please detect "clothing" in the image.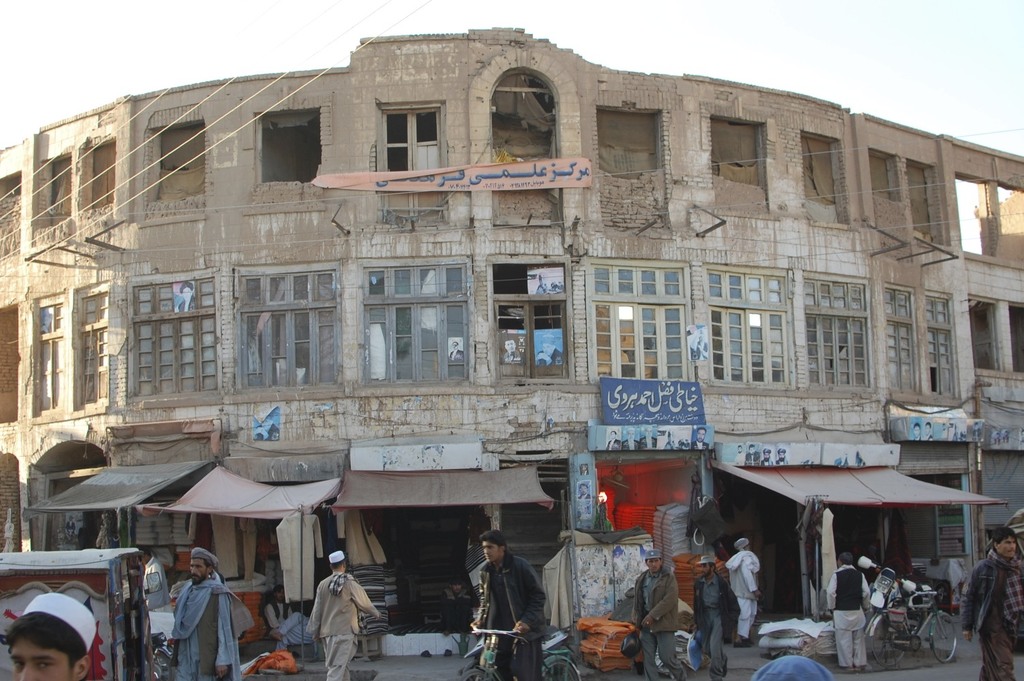
960/554/1021/677.
